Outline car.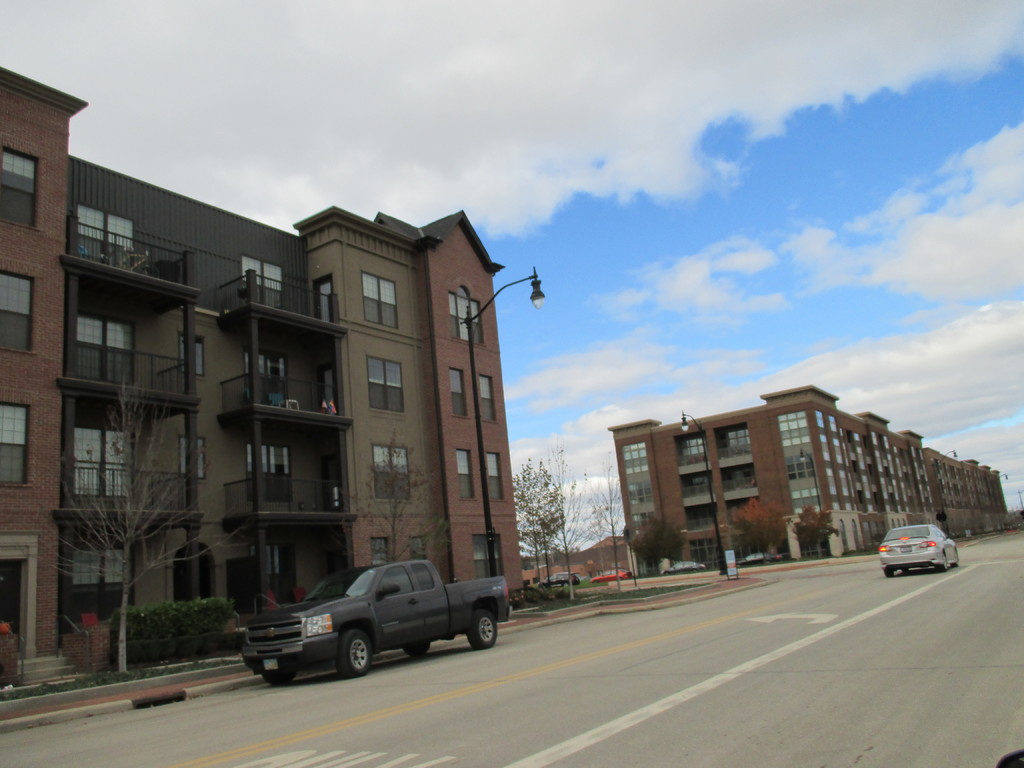
Outline: rect(237, 556, 498, 686).
